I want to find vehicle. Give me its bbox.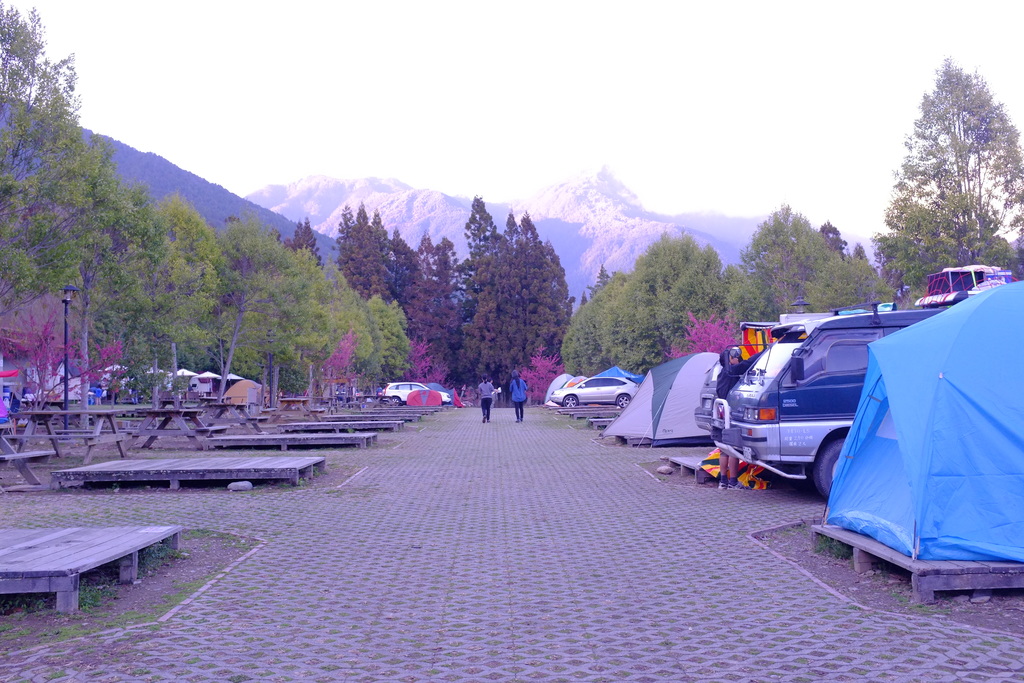
Rect(550, 372, 640, 412).
